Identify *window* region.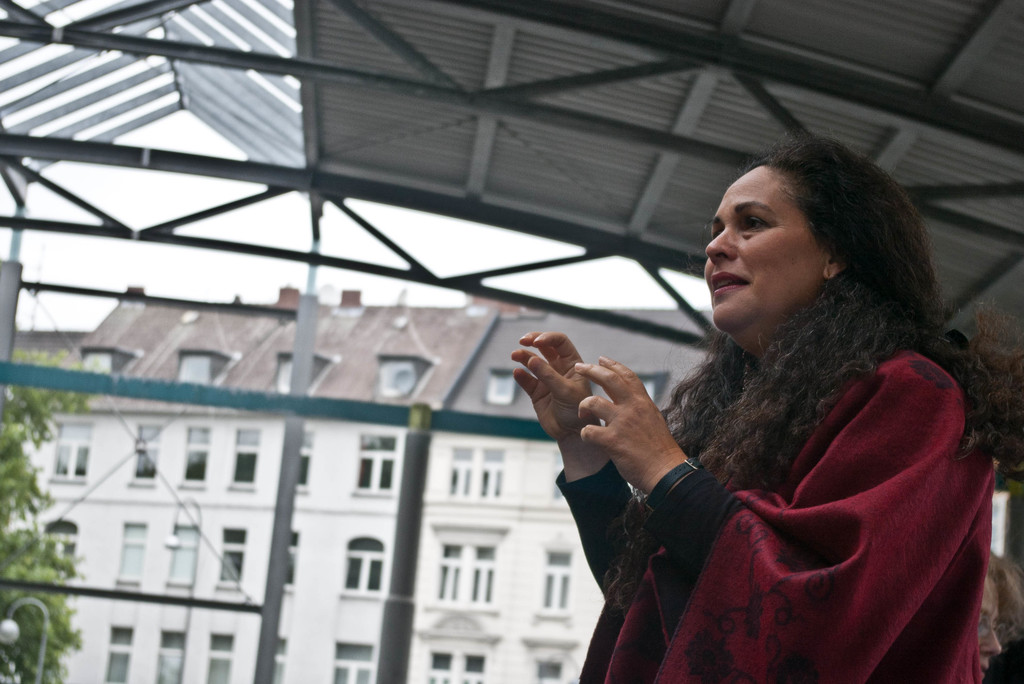
Region: left=229, top=424, right=255, bottom=480.
